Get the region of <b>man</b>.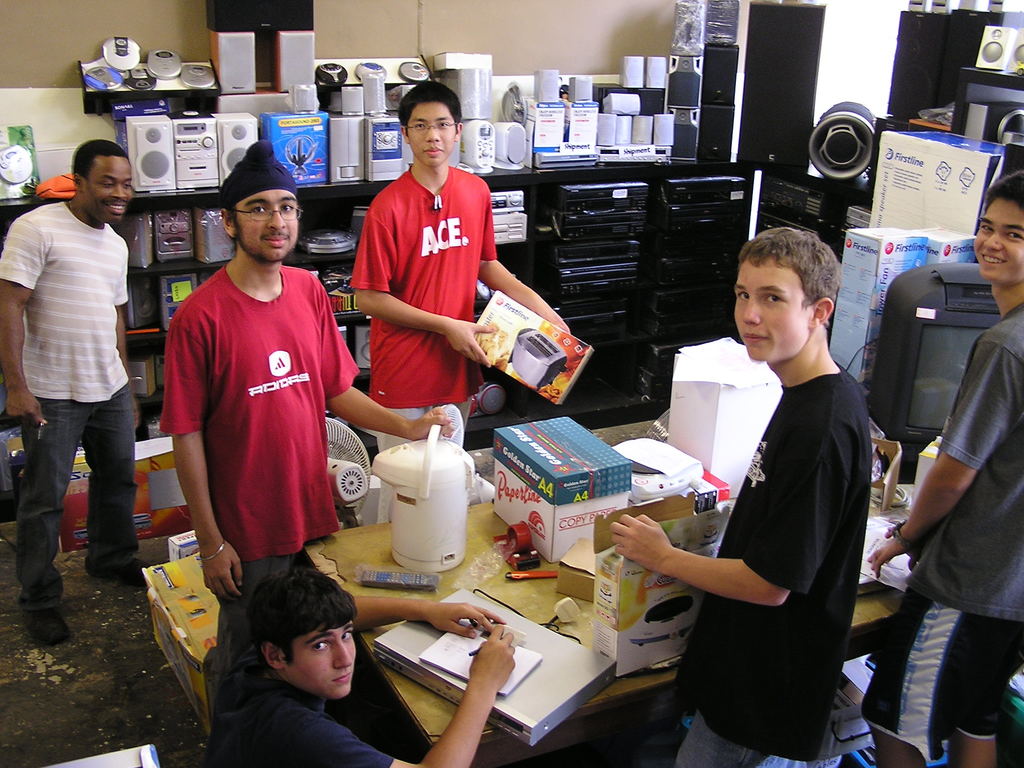
344/84/569/528.
